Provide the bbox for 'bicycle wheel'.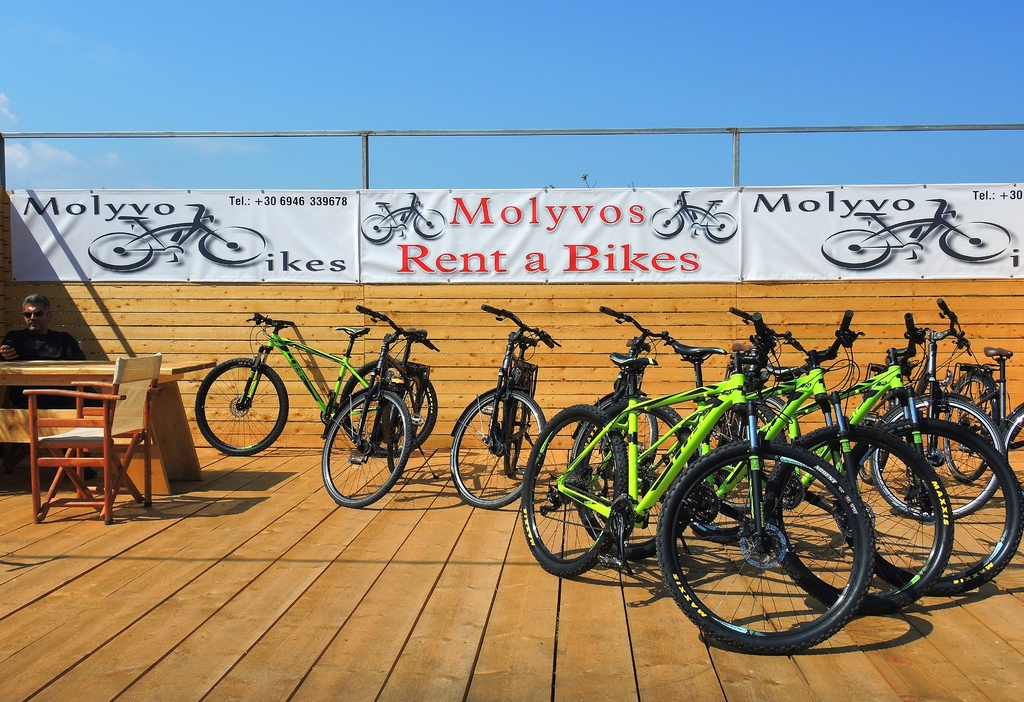
left=318, top=385, right=413, bottom=507.
